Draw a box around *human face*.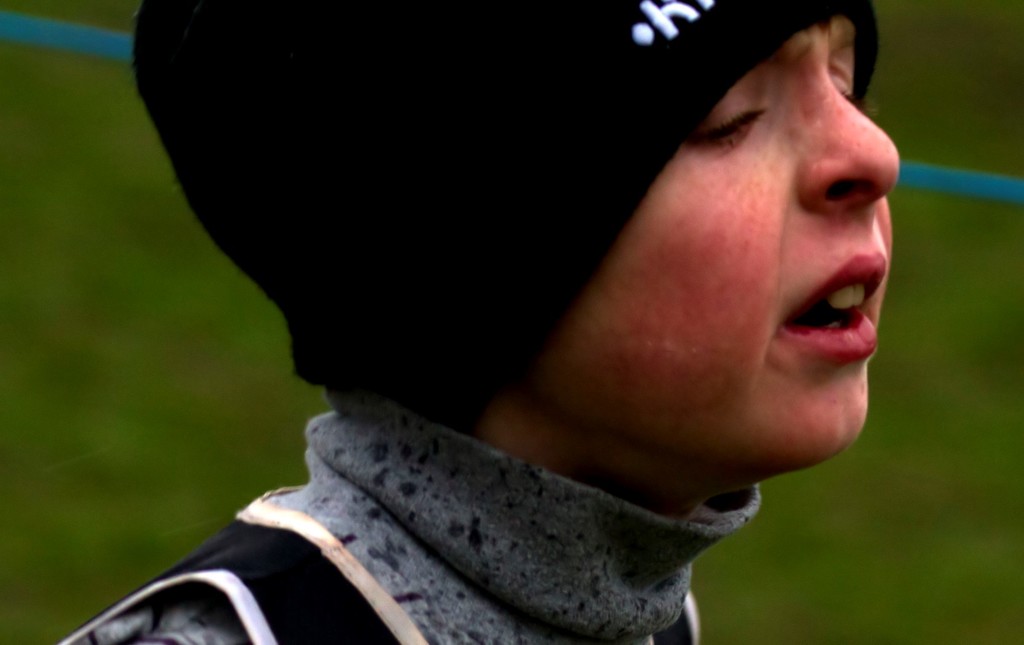
[x1=522, y1=12, x2=899, y2=471].
